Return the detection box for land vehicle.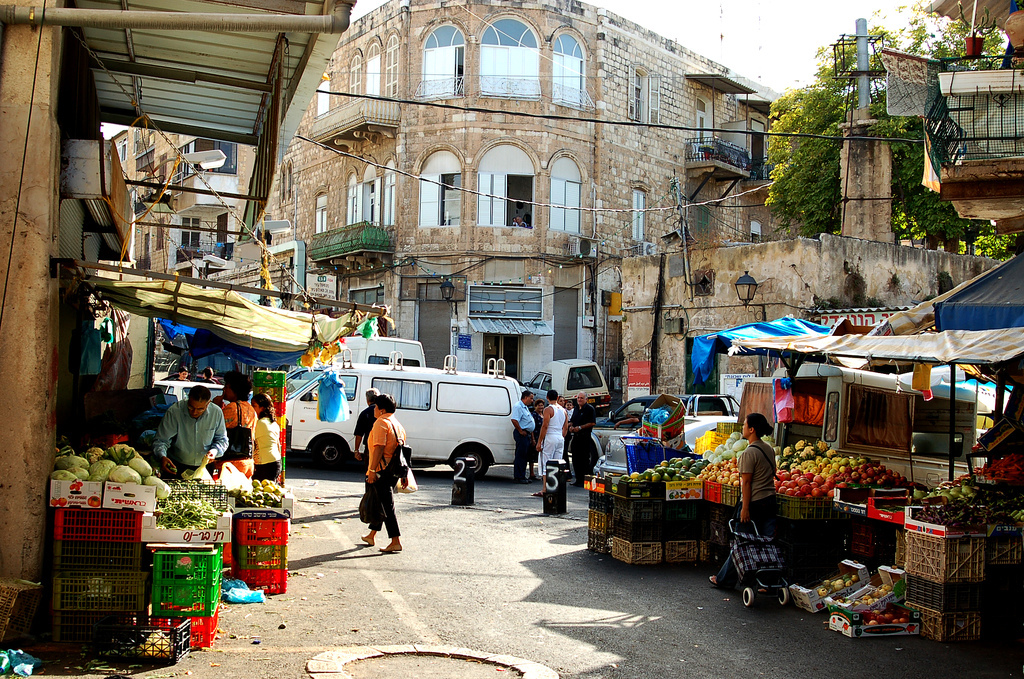
select_region(527, 356, 615, 416).
